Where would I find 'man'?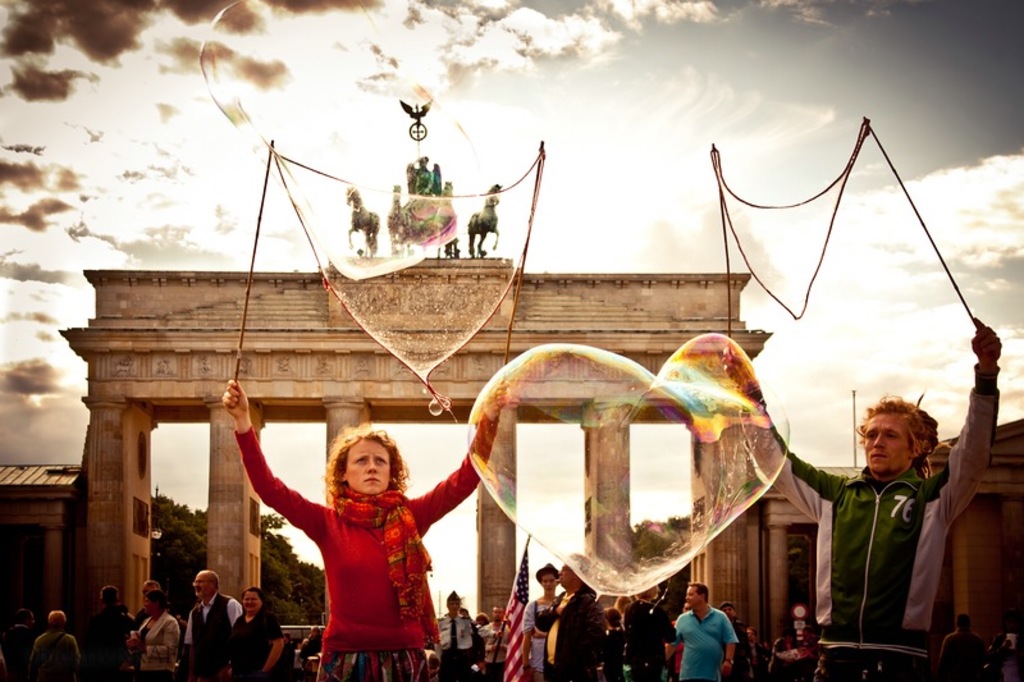
At bbox=(534, 554, 608, 681).
